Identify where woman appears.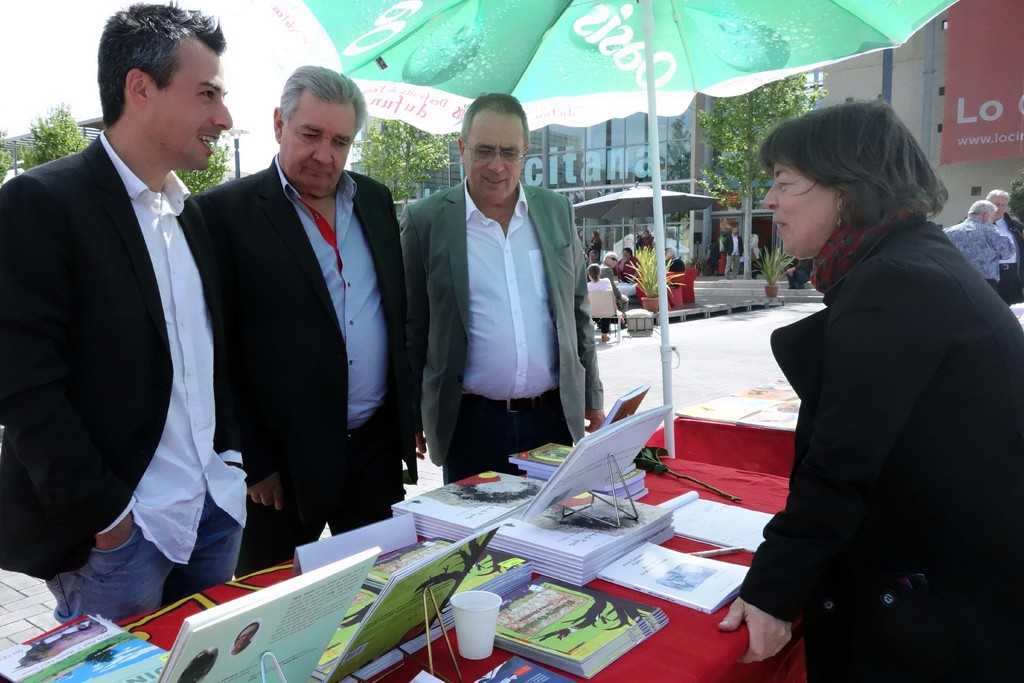
Appears at {"left": 757, "top": 78, "right": 995, "bottom": 682}.
